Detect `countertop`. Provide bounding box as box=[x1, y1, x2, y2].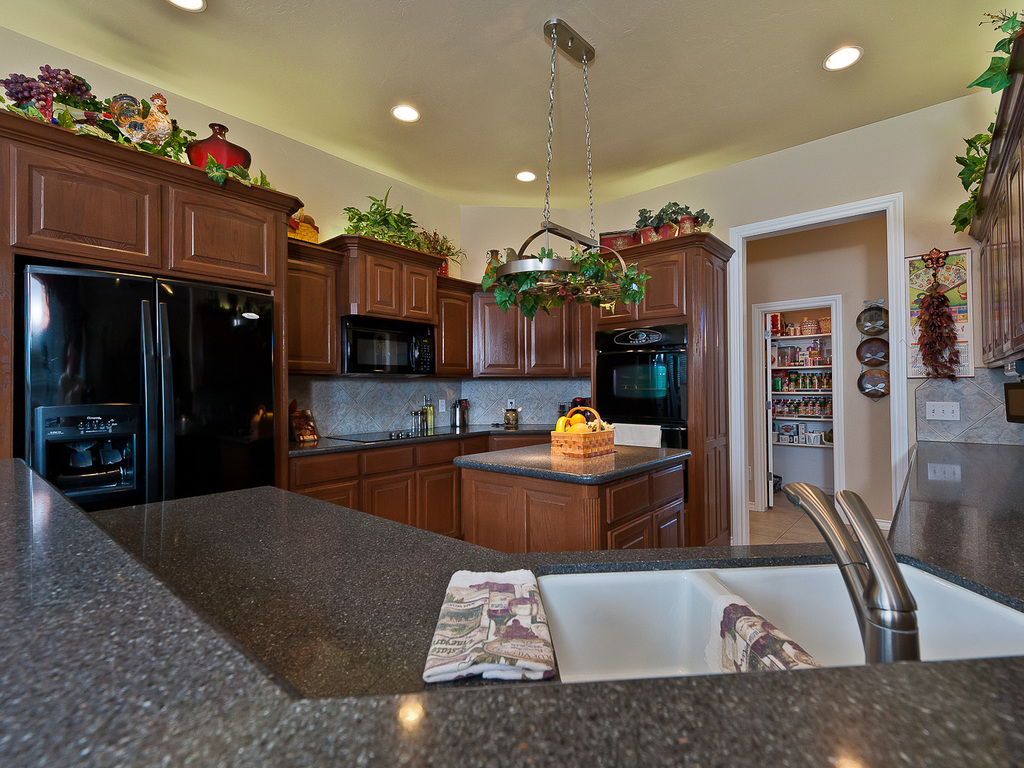
box=[449, 442, 692, 486].
